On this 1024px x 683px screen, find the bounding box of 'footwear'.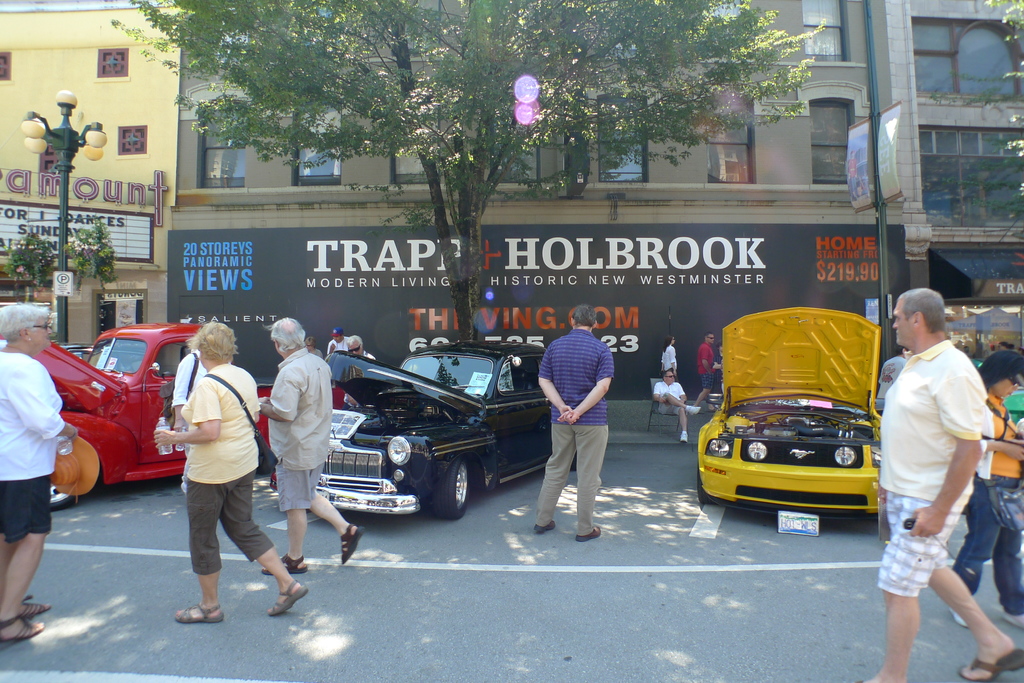
Bounding box: (685,406,702,415).
